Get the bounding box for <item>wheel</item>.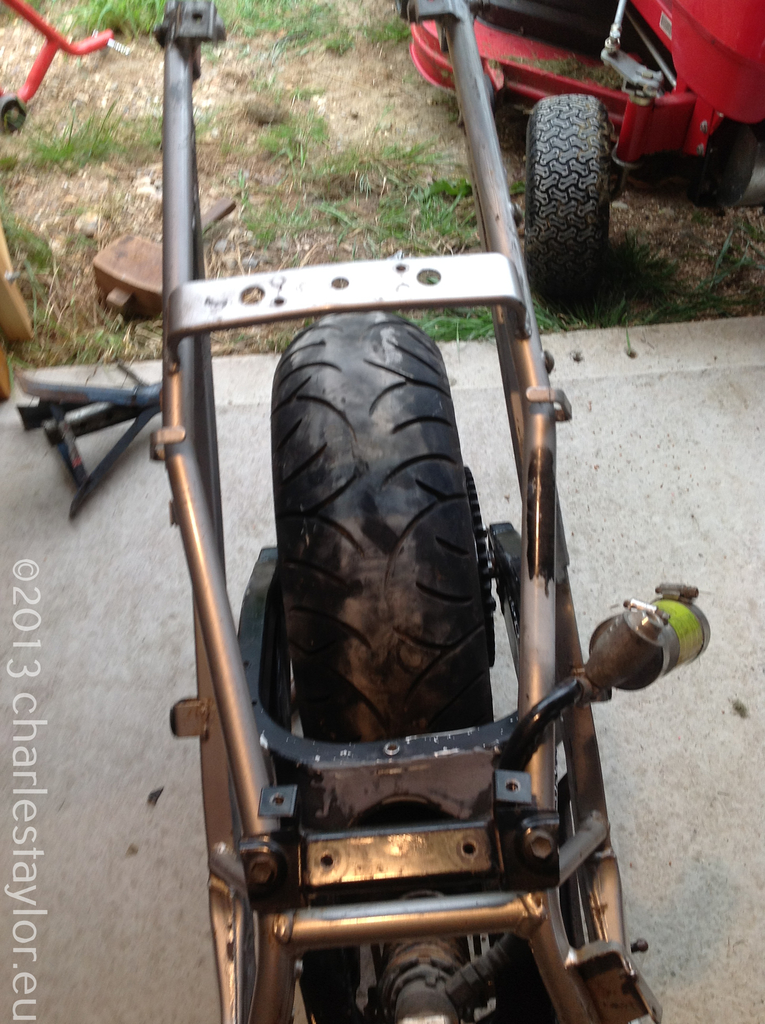
(268,308,494,1023).
